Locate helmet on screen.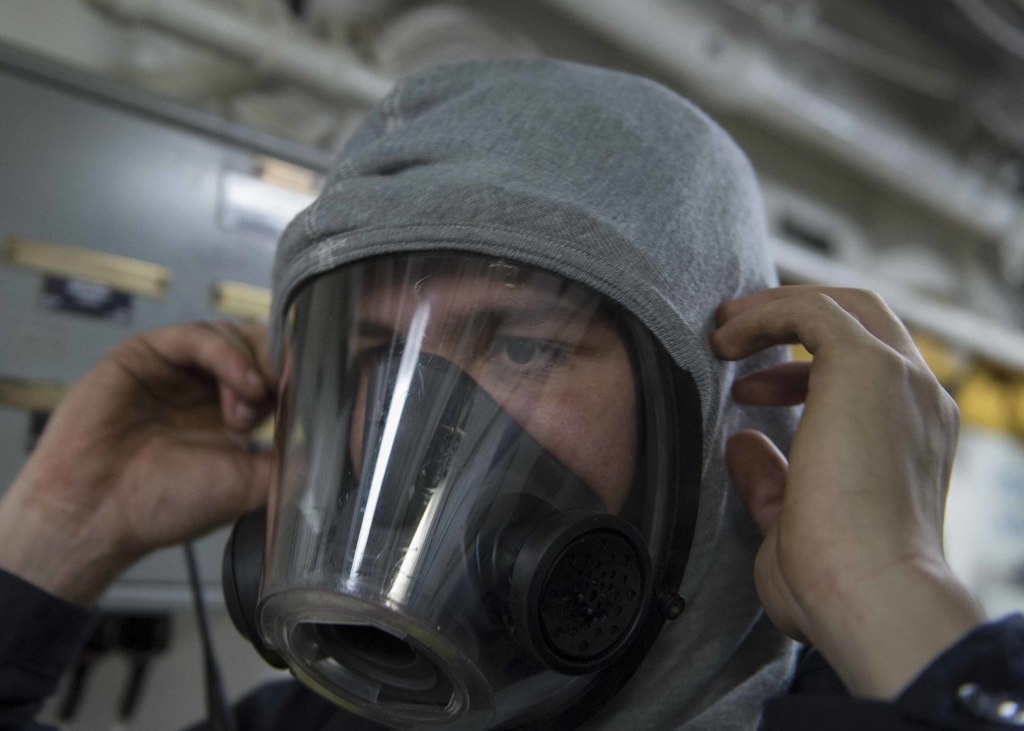
On screen at [218,249,705,730].
